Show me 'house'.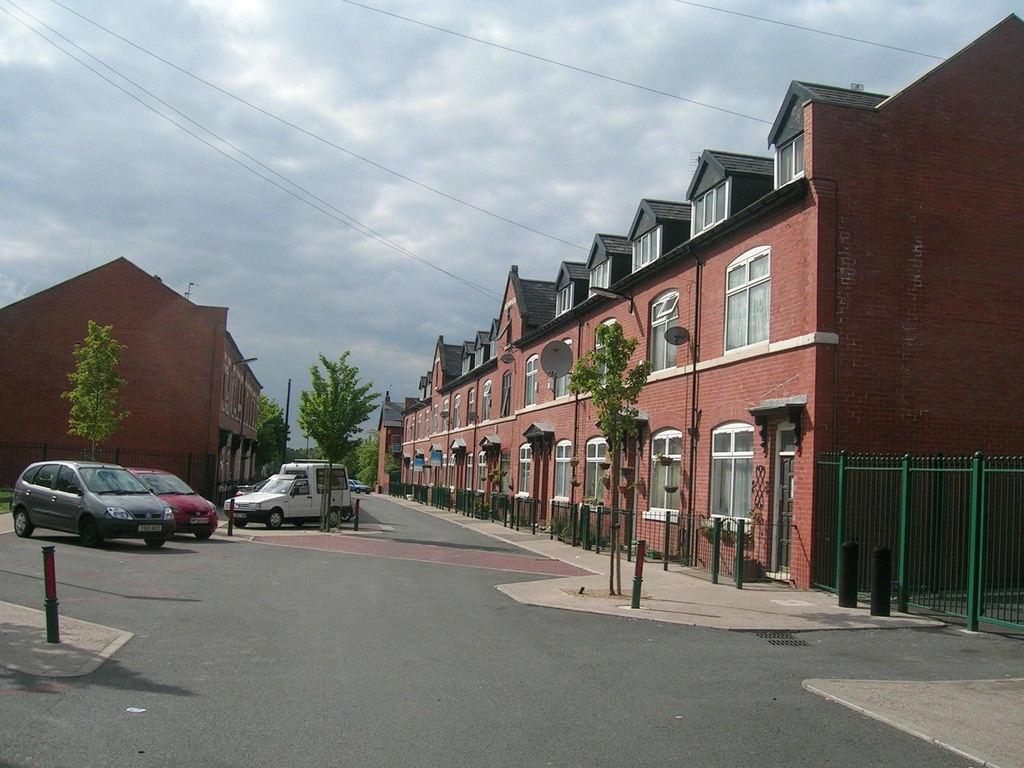
'house' is here: BBox(411, 102, 902, 606).
